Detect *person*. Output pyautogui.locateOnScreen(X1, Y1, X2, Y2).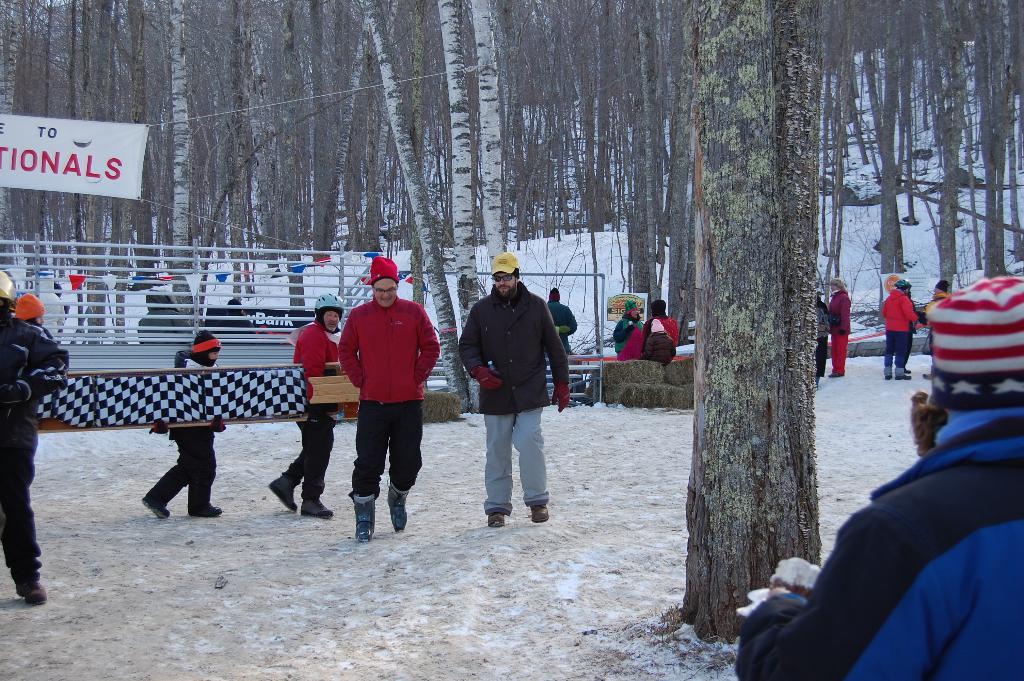
pyautogui.locateOnScreen(880, 275, 924, 381).
